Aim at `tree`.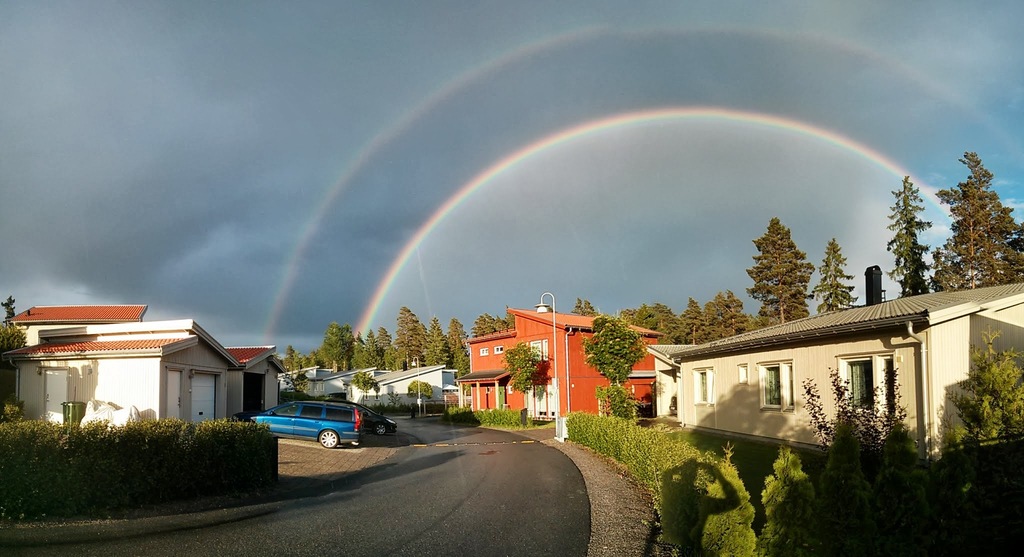
Aimed at pyautogui.locateOnScreen(806, 239, 867, 314).
